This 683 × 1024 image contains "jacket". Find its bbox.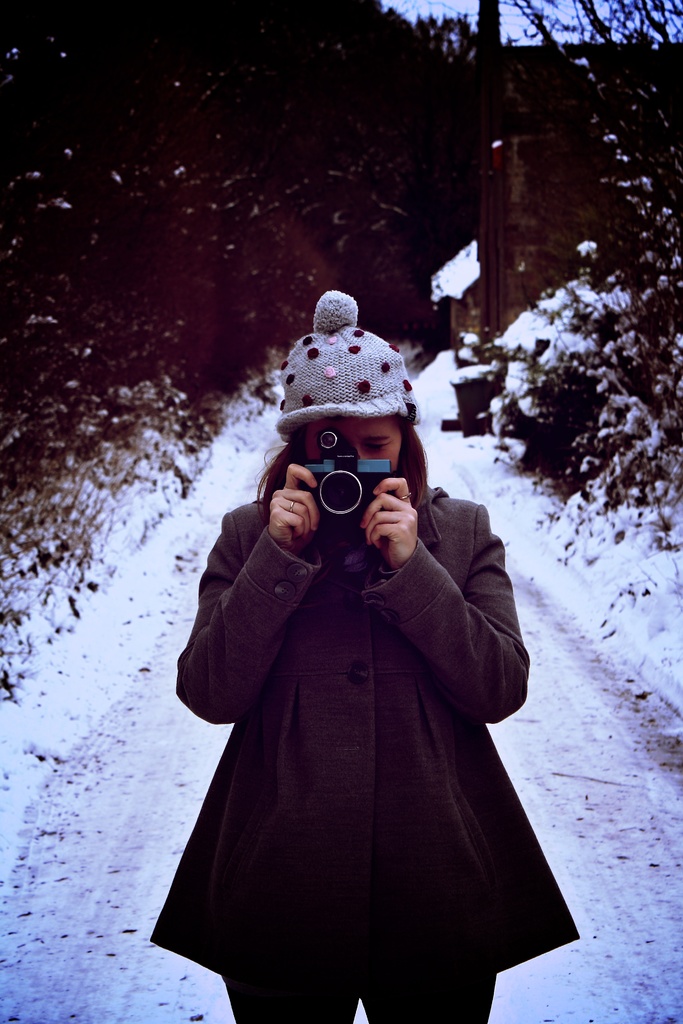
172:378:547:980.
